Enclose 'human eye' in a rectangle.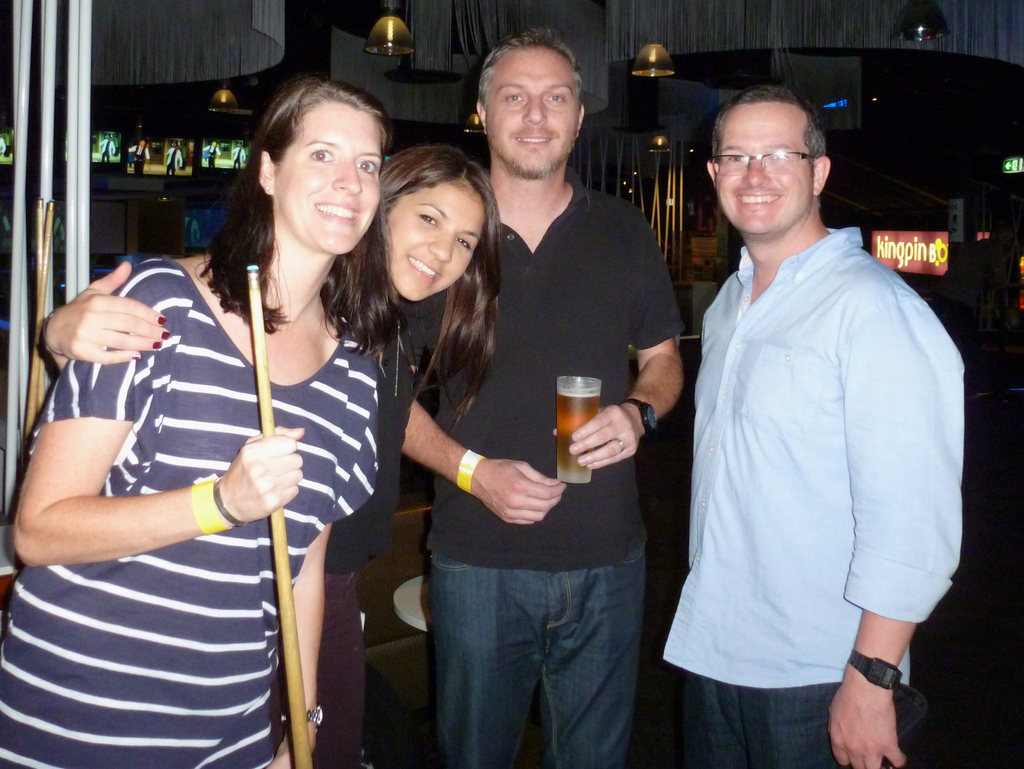
454 237 472 252.
